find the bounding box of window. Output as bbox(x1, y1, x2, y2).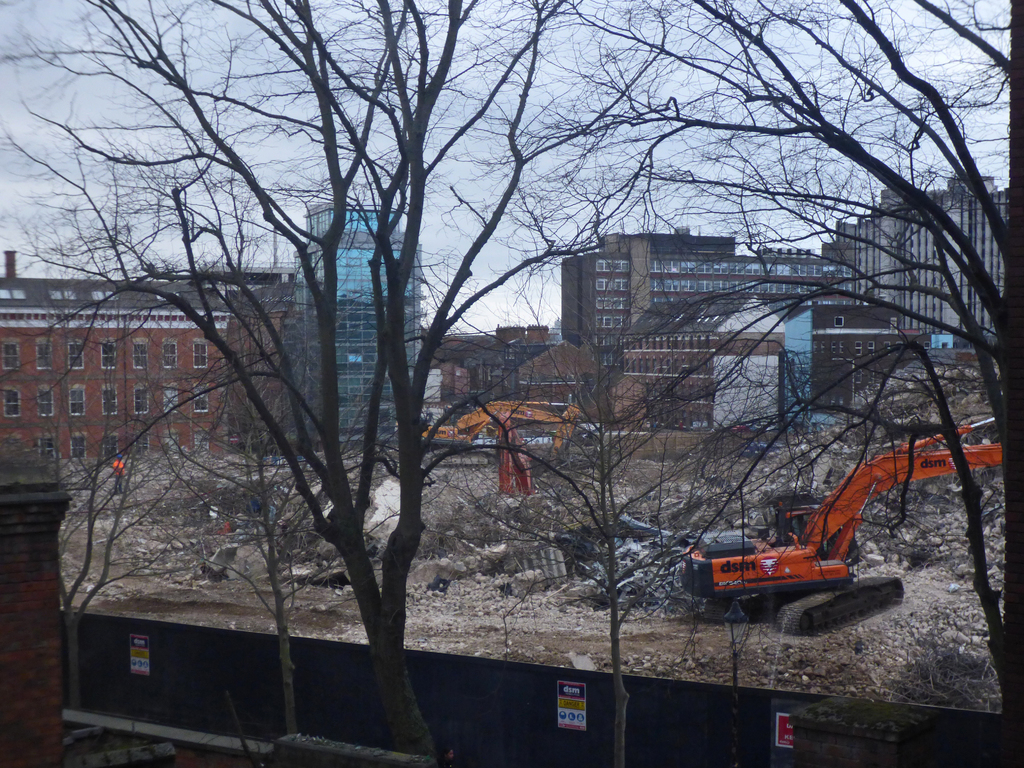
bbox(35, 385, 56, 420).
